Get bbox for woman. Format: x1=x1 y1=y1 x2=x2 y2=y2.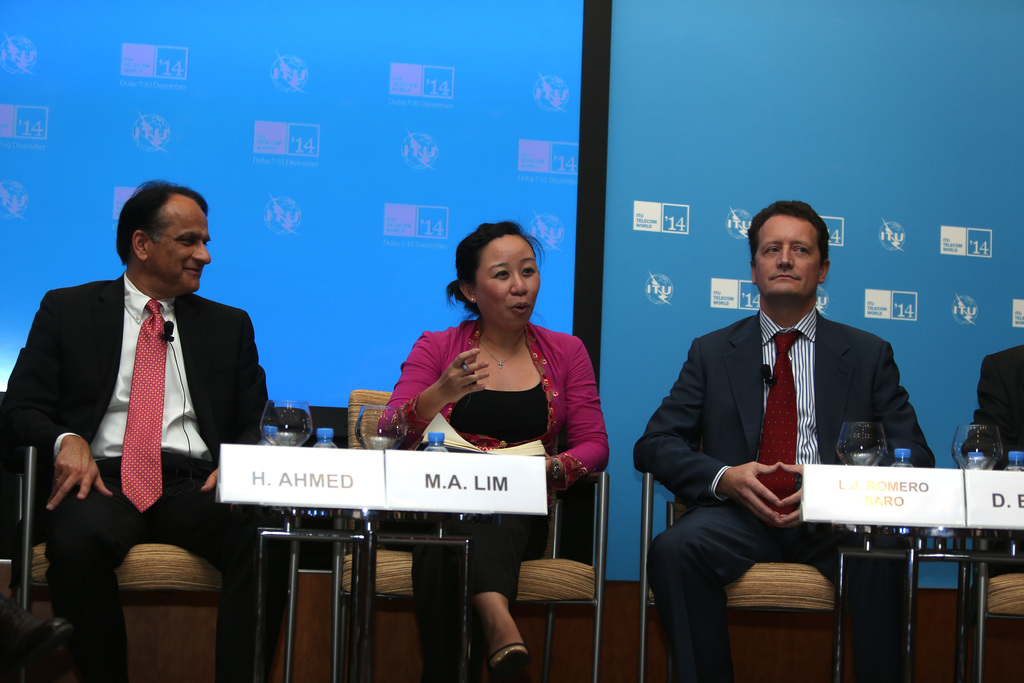
x1=385 y1=206 x2=598 y2=607.
